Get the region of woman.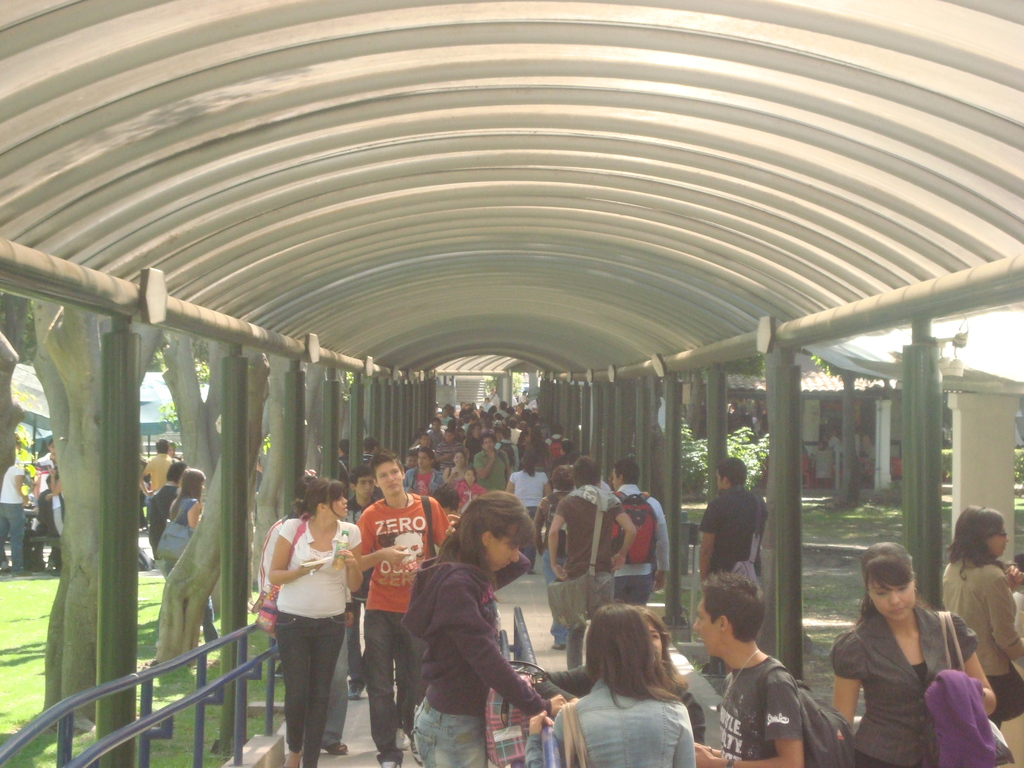
(x1=444, y1=449, x2=469, y2=493).
